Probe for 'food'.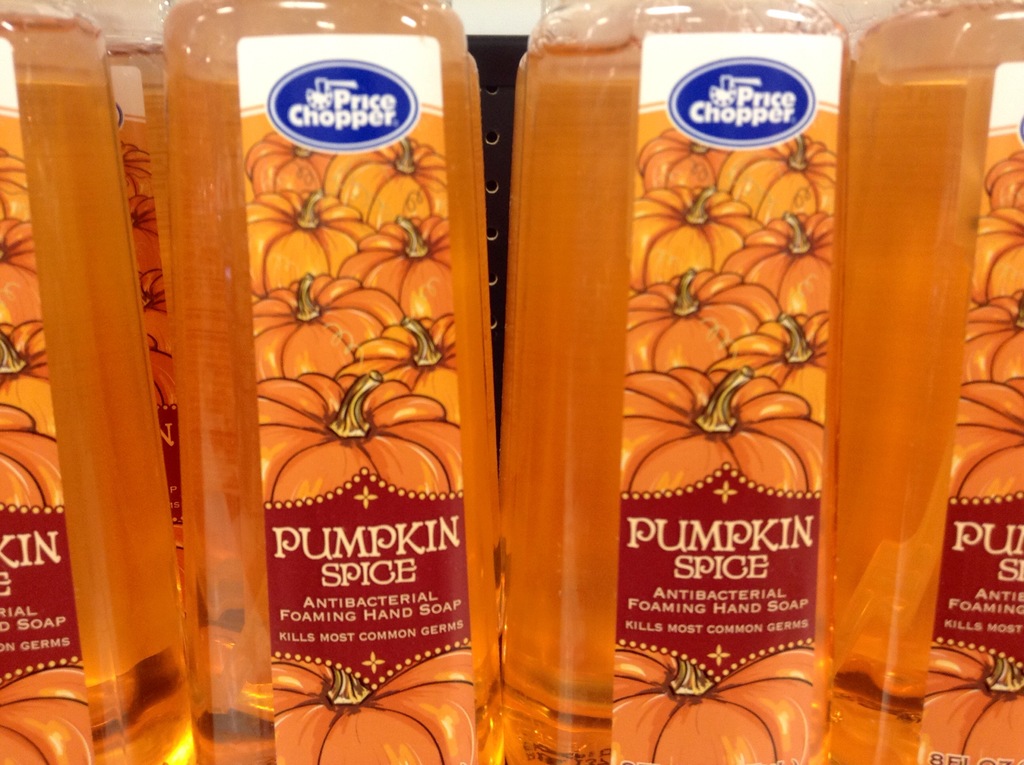
Probe result: [0,145,29,220].
